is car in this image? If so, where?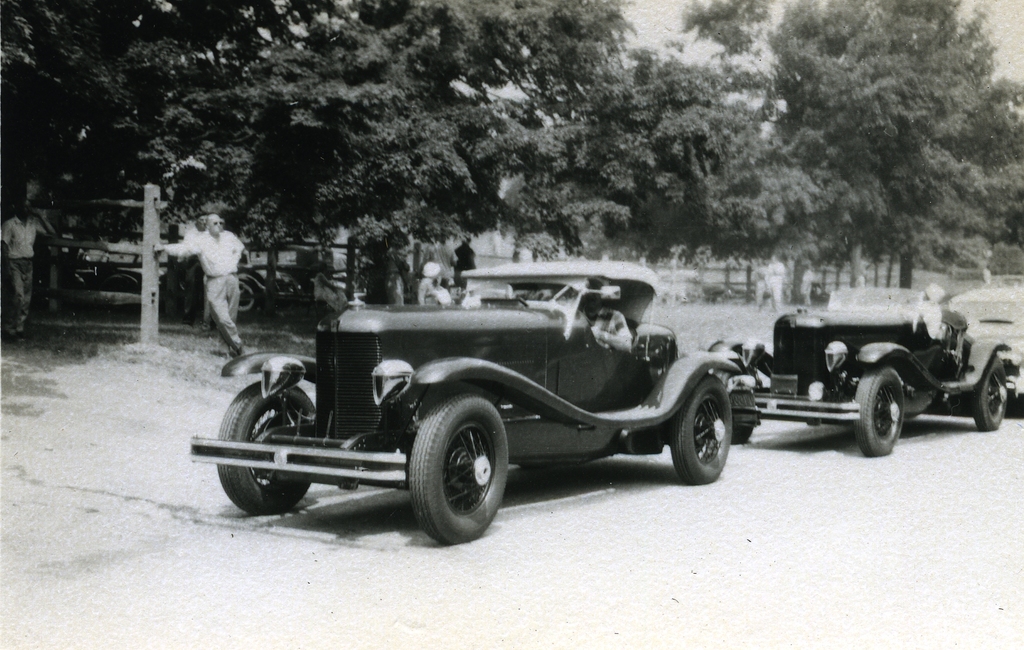
Yes, at bbox=[191, 256, 748, 545].
